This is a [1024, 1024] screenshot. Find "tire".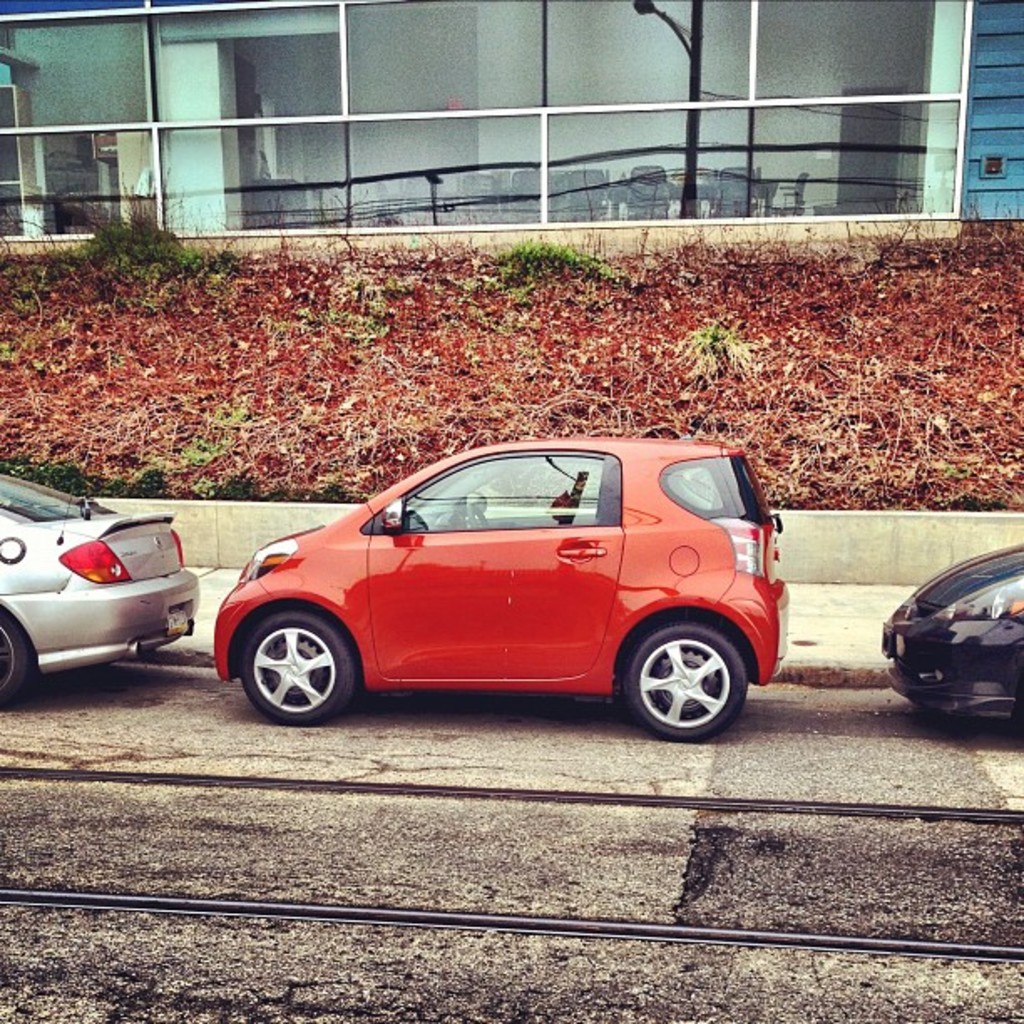
Bounding box: (0, 611, 25, 708).
